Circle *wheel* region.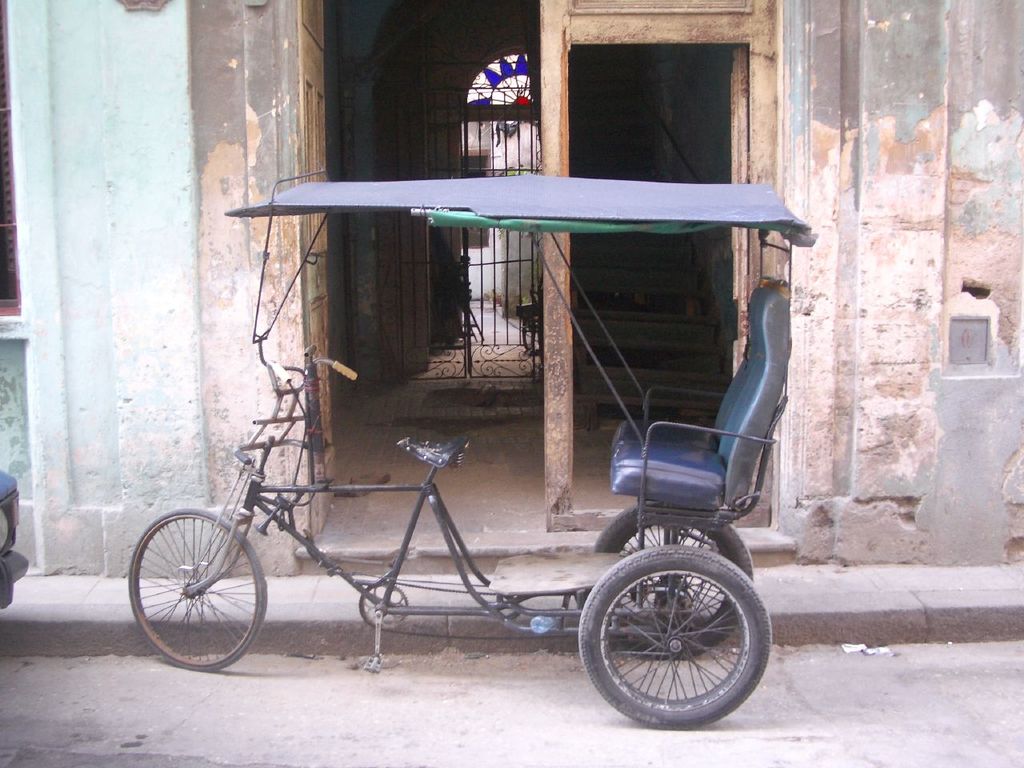
Region: (x1=136, y1=518, x2=275, y2=662).
